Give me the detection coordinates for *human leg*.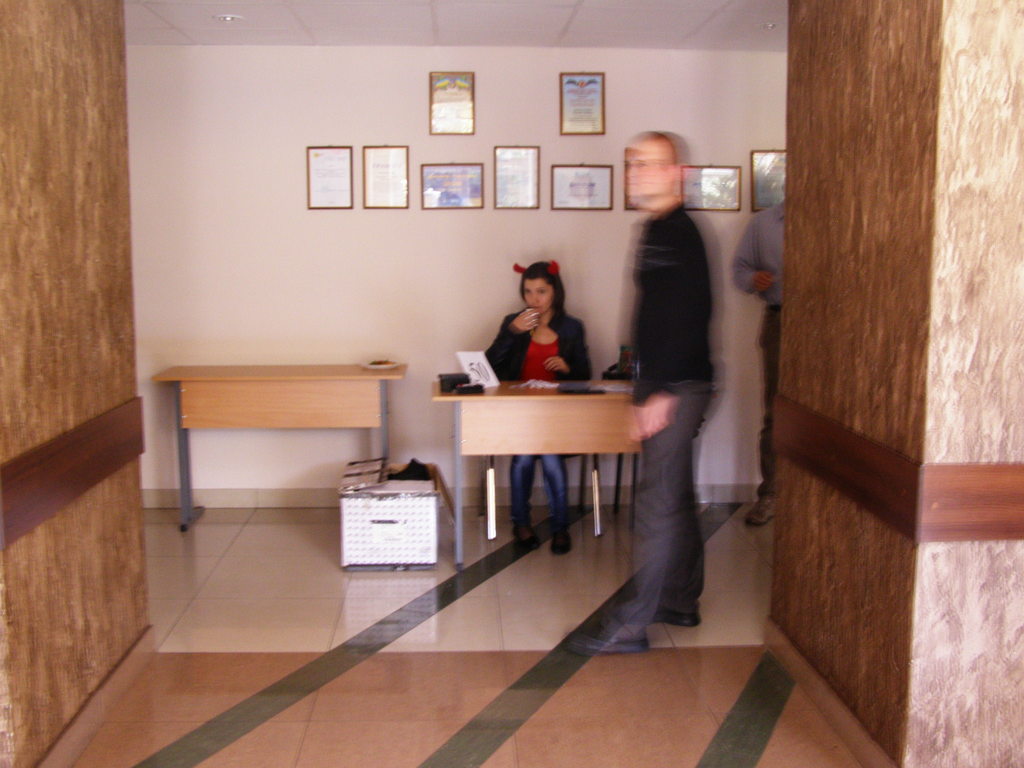
locate(544, 451, 575, 553).
